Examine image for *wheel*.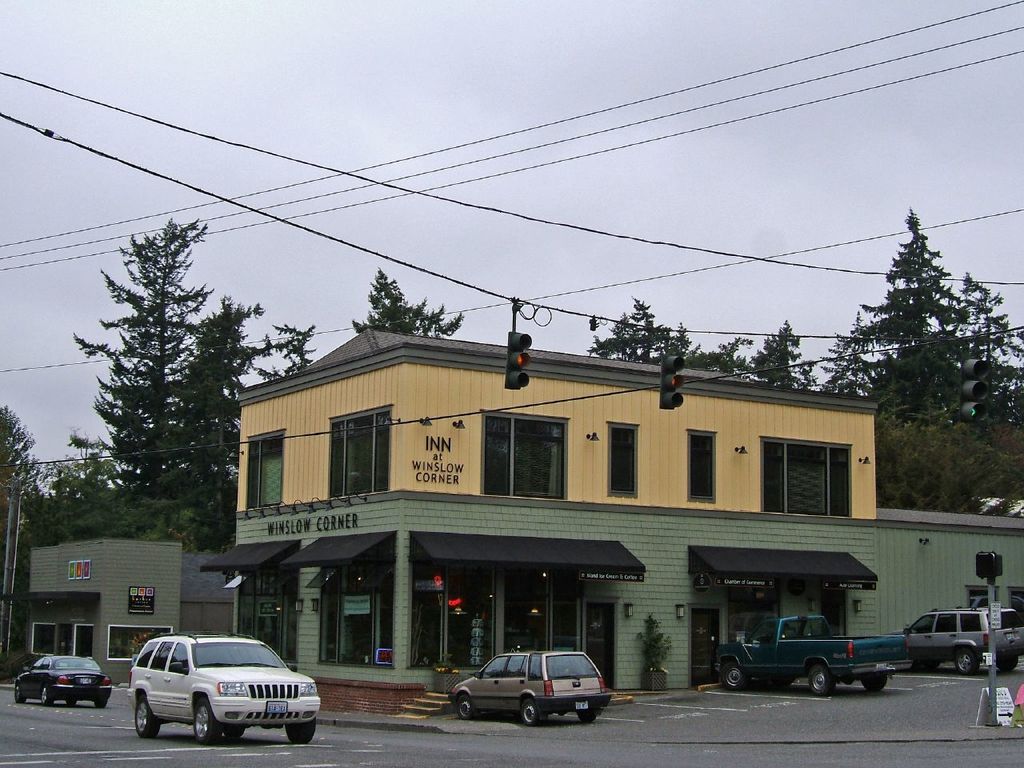
Examination result: 15 690 26 703.
